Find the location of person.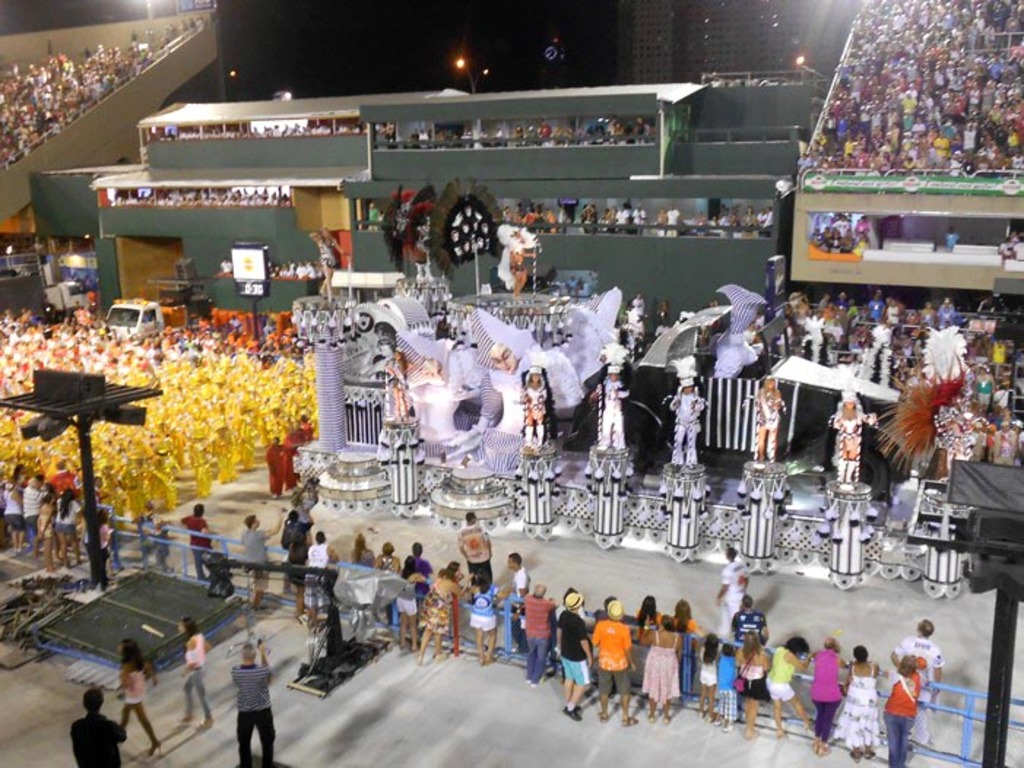
Location: <region>665, 372, 706, 470</region>.
